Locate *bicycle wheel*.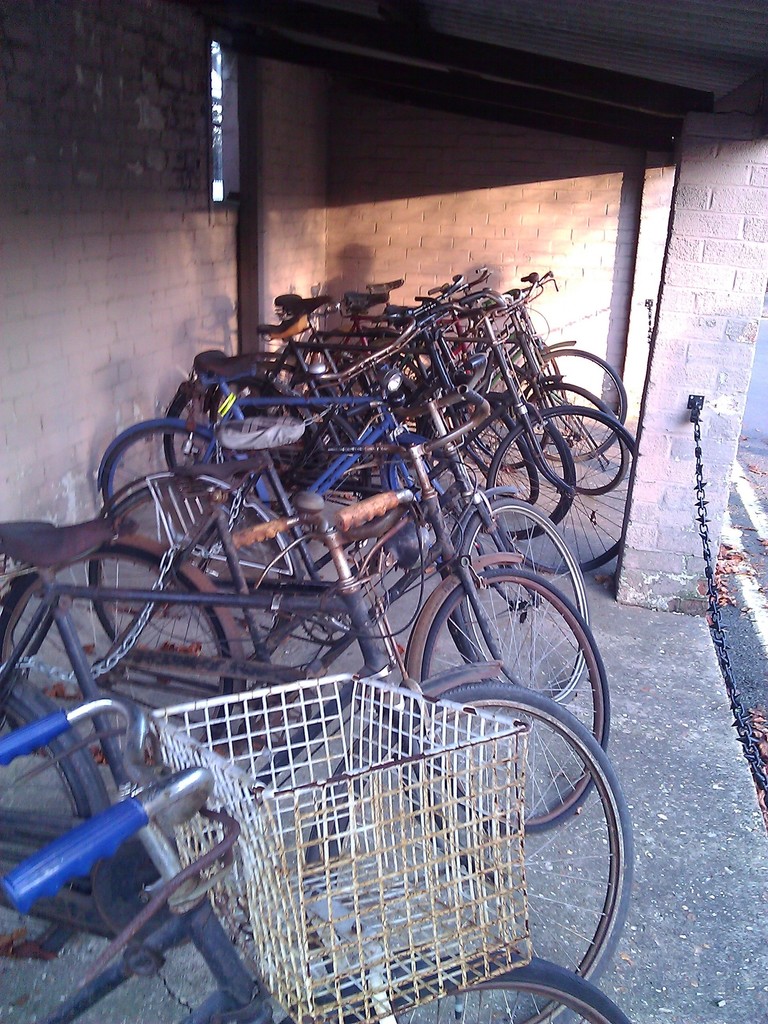
Bounding box: [100, 421, 232, 564].
